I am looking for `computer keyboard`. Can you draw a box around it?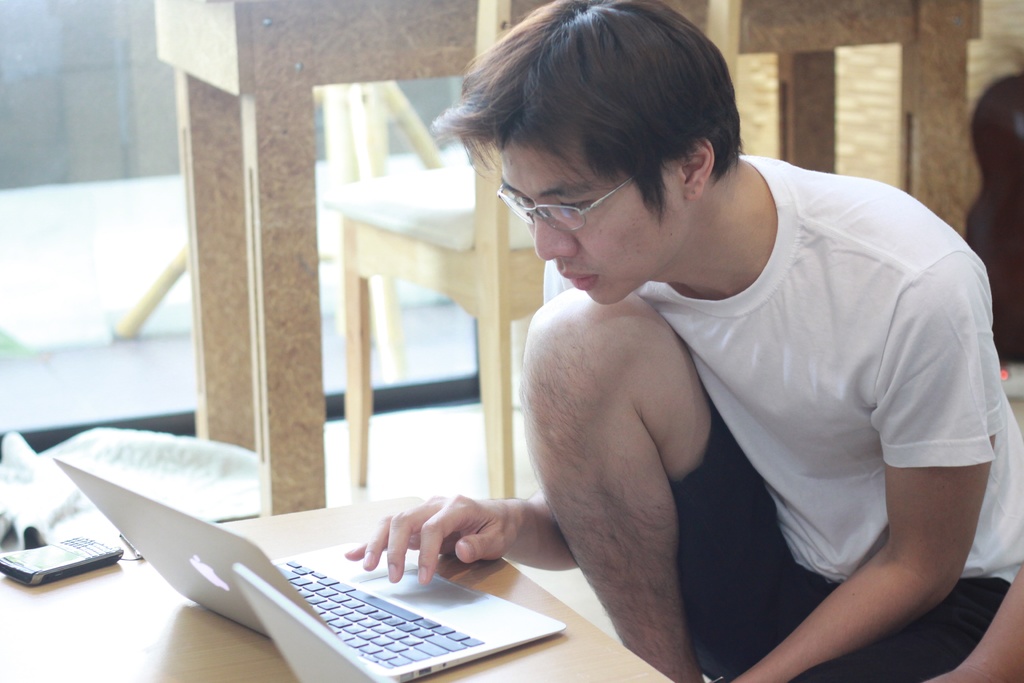
Sure, the bounding box is [270, 556, 485, 671].
